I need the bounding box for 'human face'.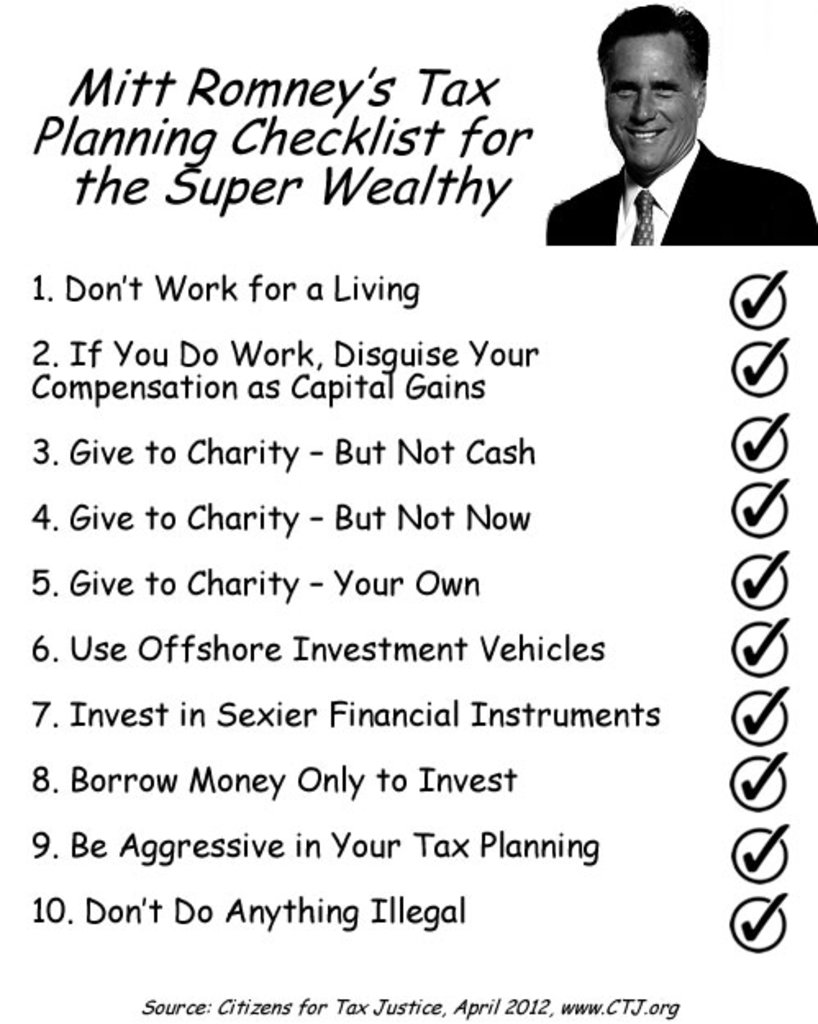
Here it is: crop(598, 25, 693, 169).
